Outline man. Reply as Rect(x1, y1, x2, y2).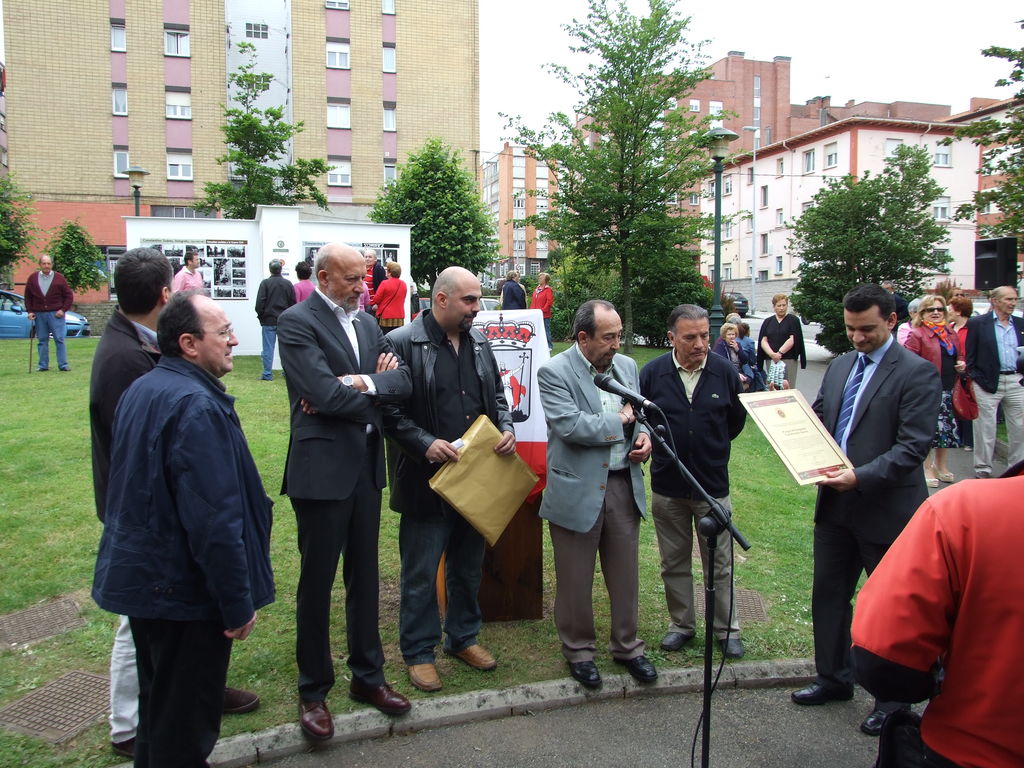
Rect(305, 245, 317, 273).
